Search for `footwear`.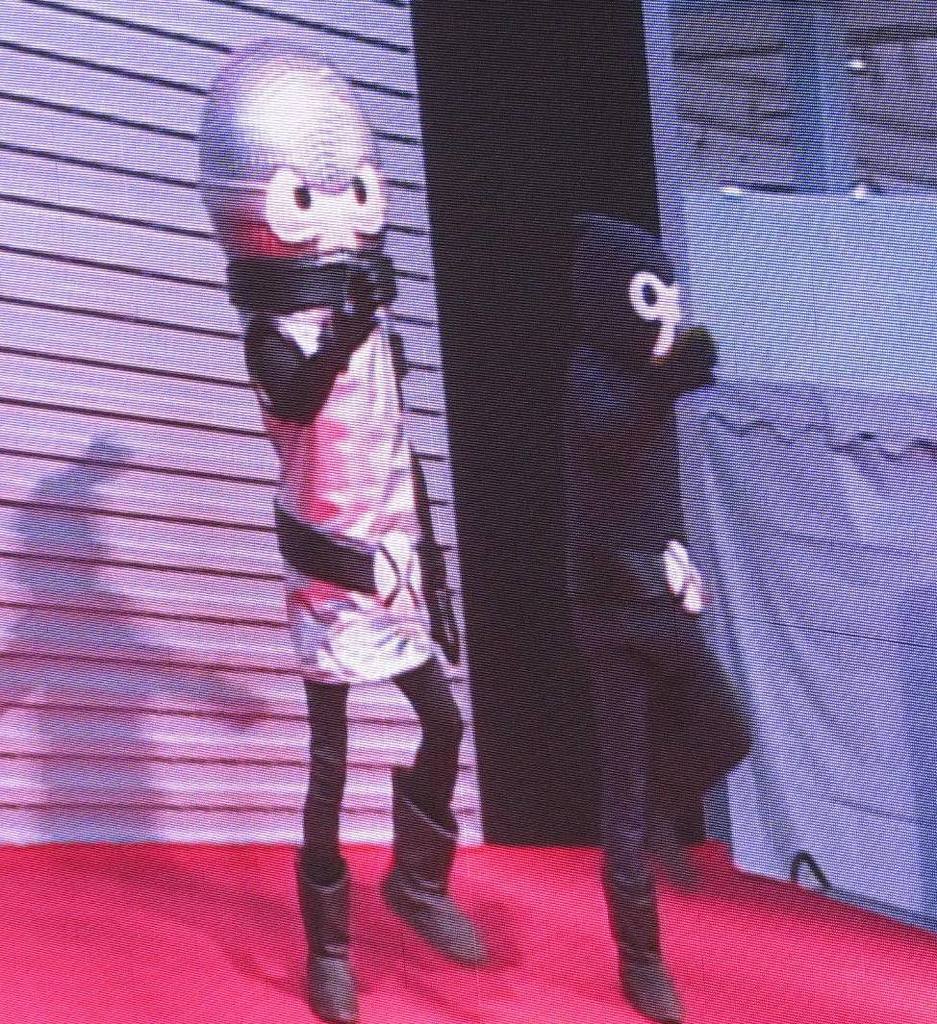
Found at pyautogui.locateOnScreen(595, 868, 679, 1023).
